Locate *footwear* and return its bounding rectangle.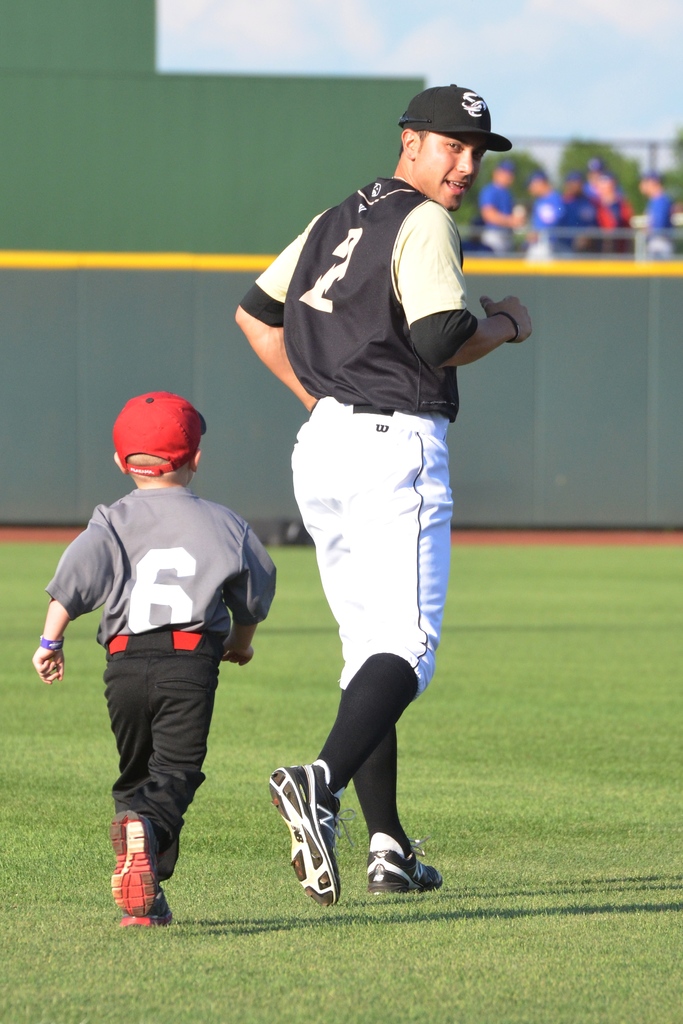
(x1=120, y1=889, x2=176, y2=931).
